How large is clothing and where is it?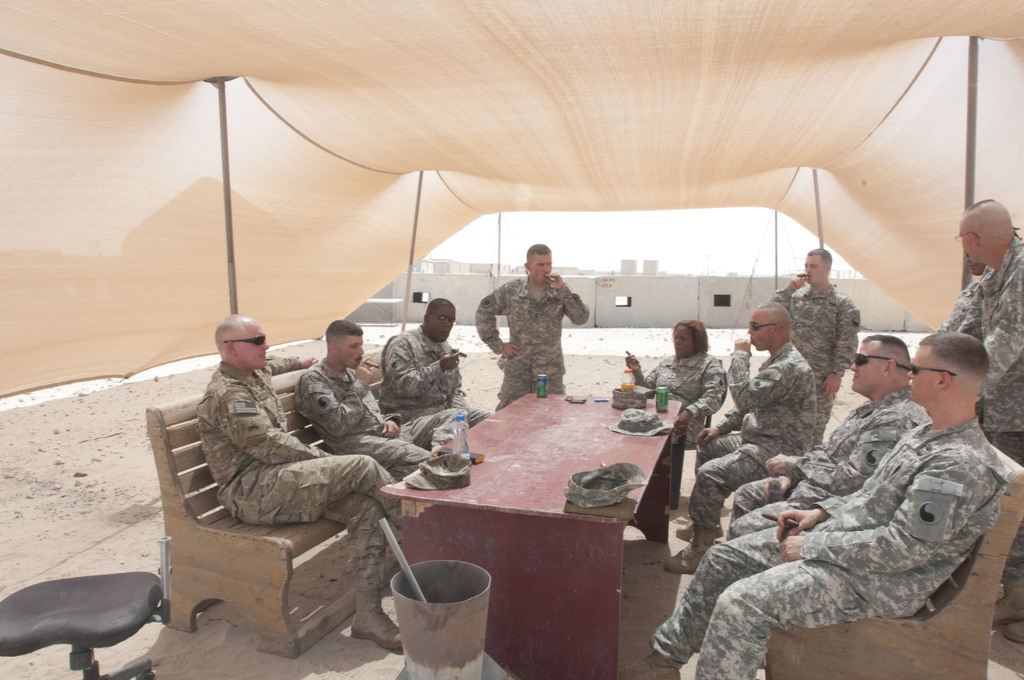
Bounding box: <region>639, 352, 724, 453</region>.
